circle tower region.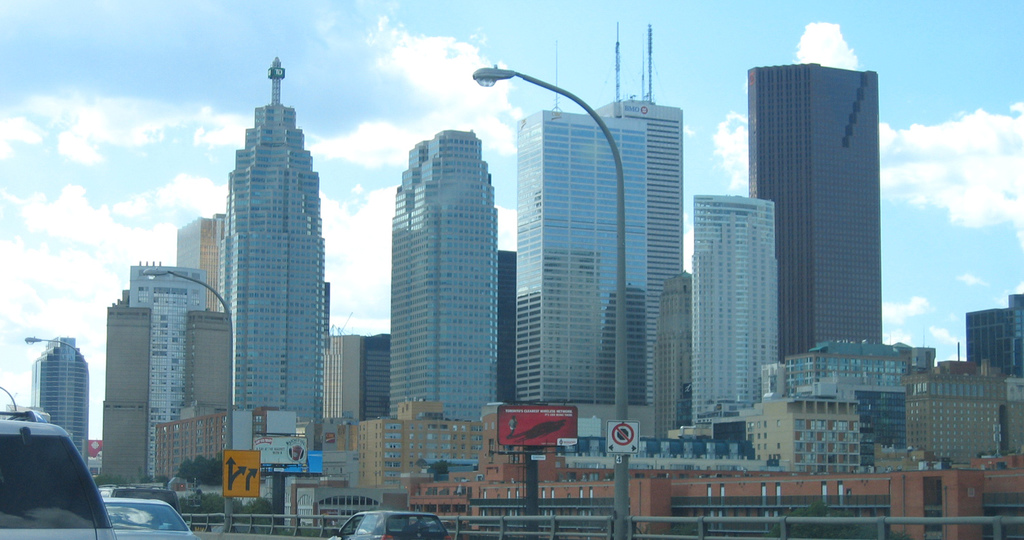
Region: bbox(181, 309, 233, 488).
